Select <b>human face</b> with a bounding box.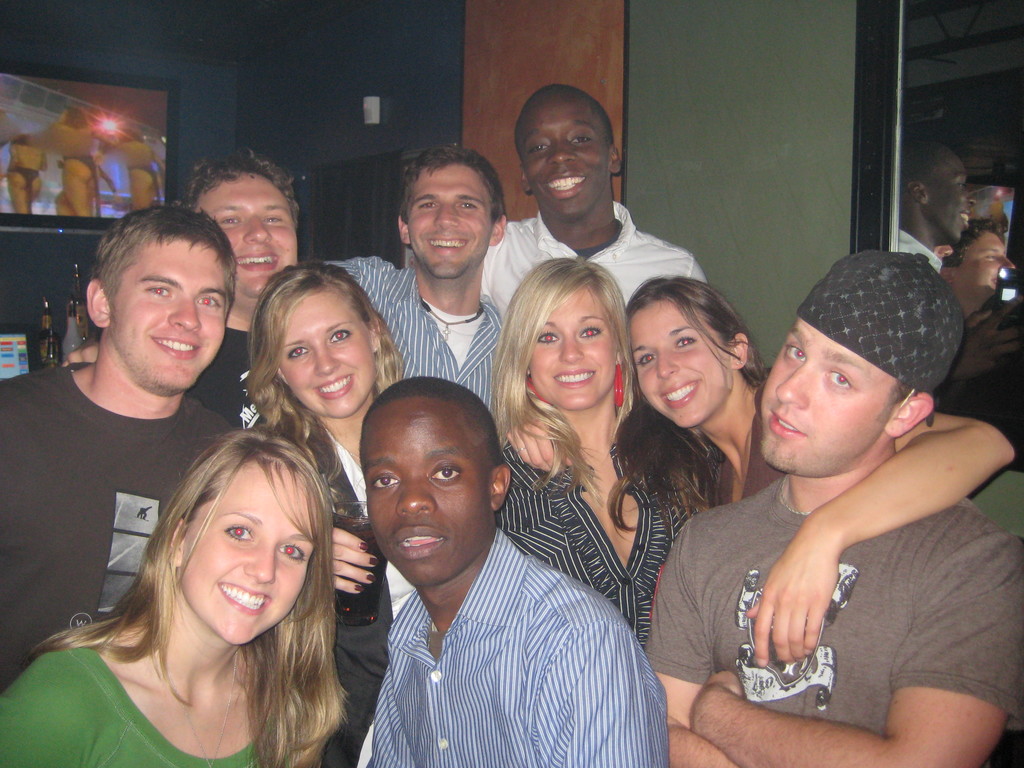
bbox(531, 291, 613, 408).
